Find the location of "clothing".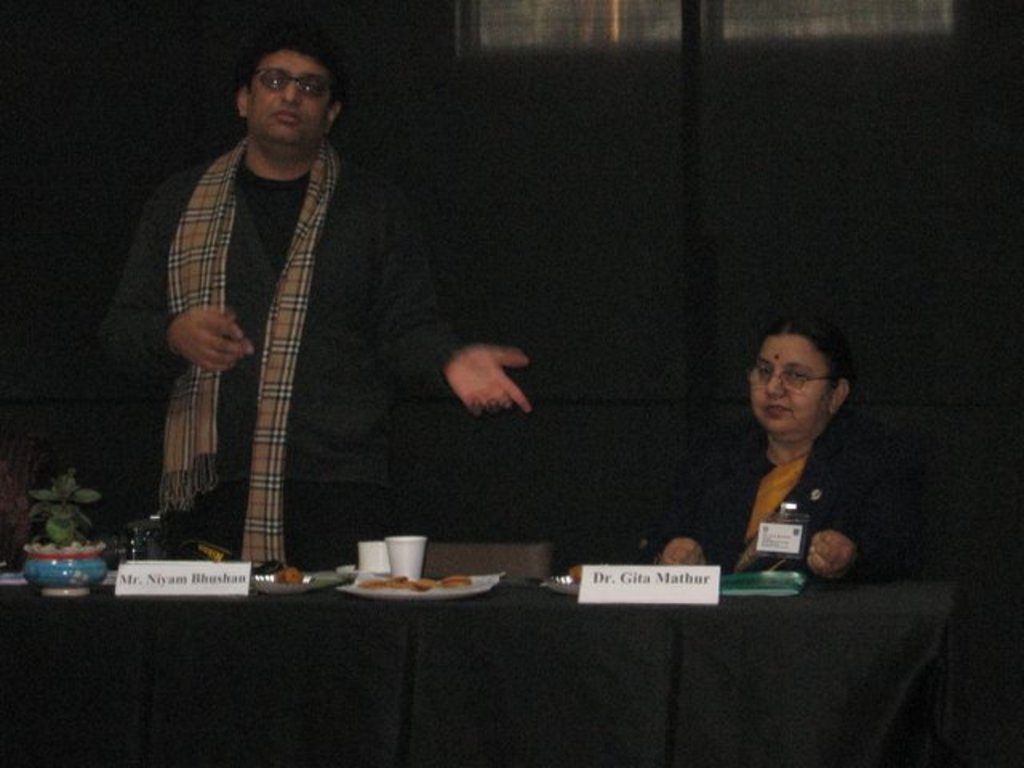
Location: region(128, 48, 376, 592).
